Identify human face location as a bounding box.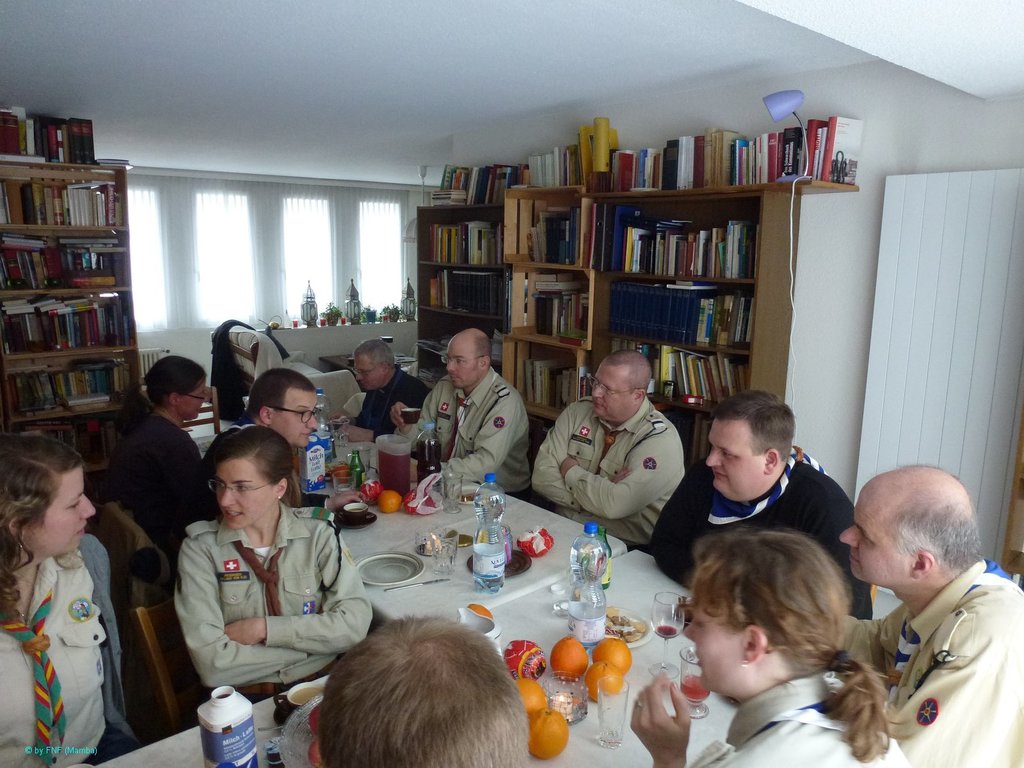
bbox=(707, 420, 769, 492).
